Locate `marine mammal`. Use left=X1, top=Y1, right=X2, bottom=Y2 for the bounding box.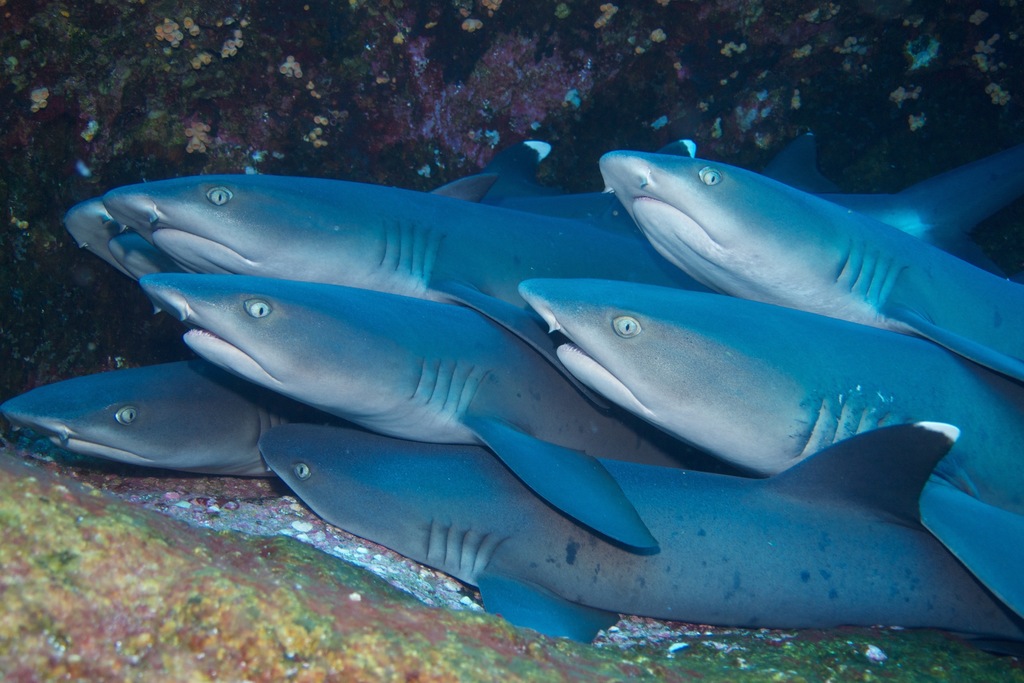
left=53, top=155, right=625, bottom=303.
